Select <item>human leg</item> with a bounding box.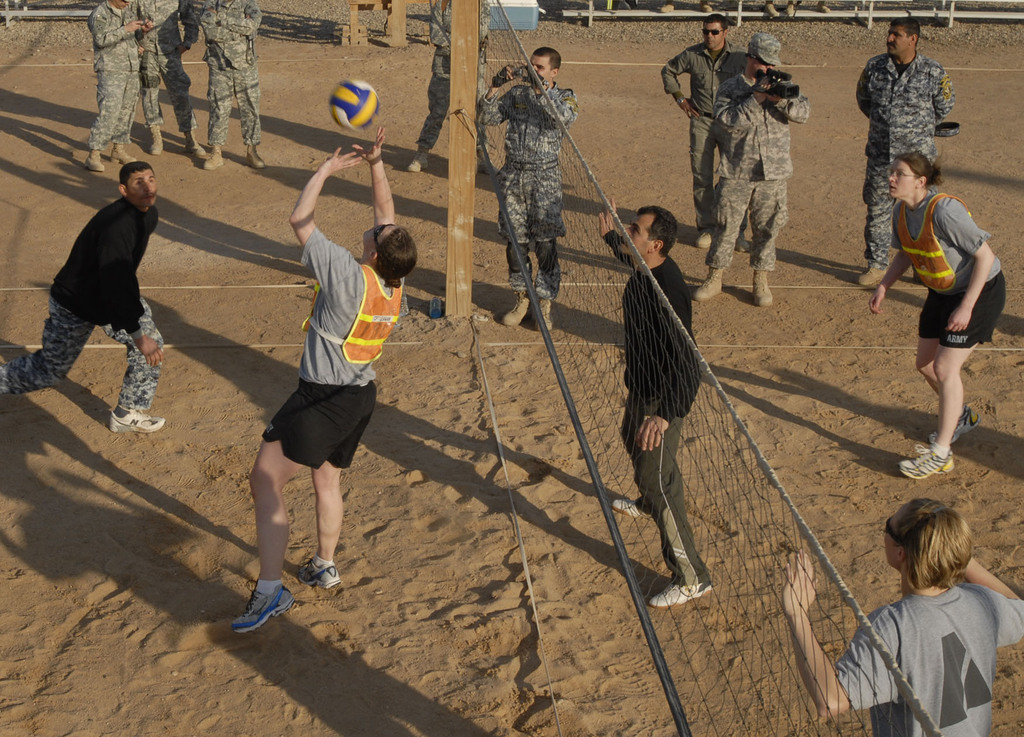
locate(229, 59, 264, 169).
